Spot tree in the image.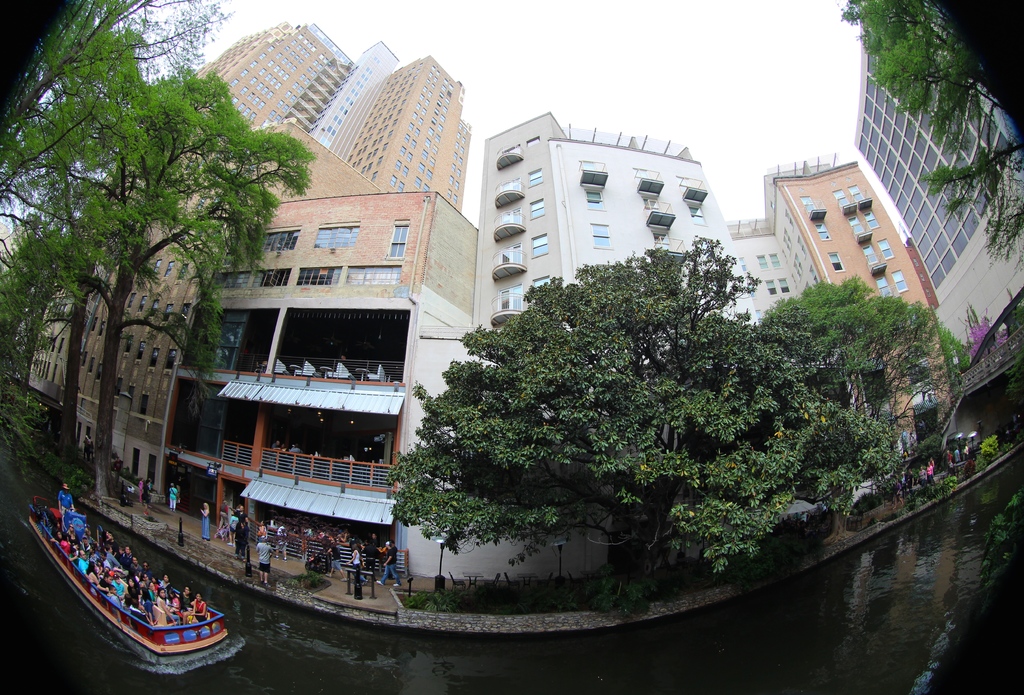
tree found at box(764, 269, 970, 443).
